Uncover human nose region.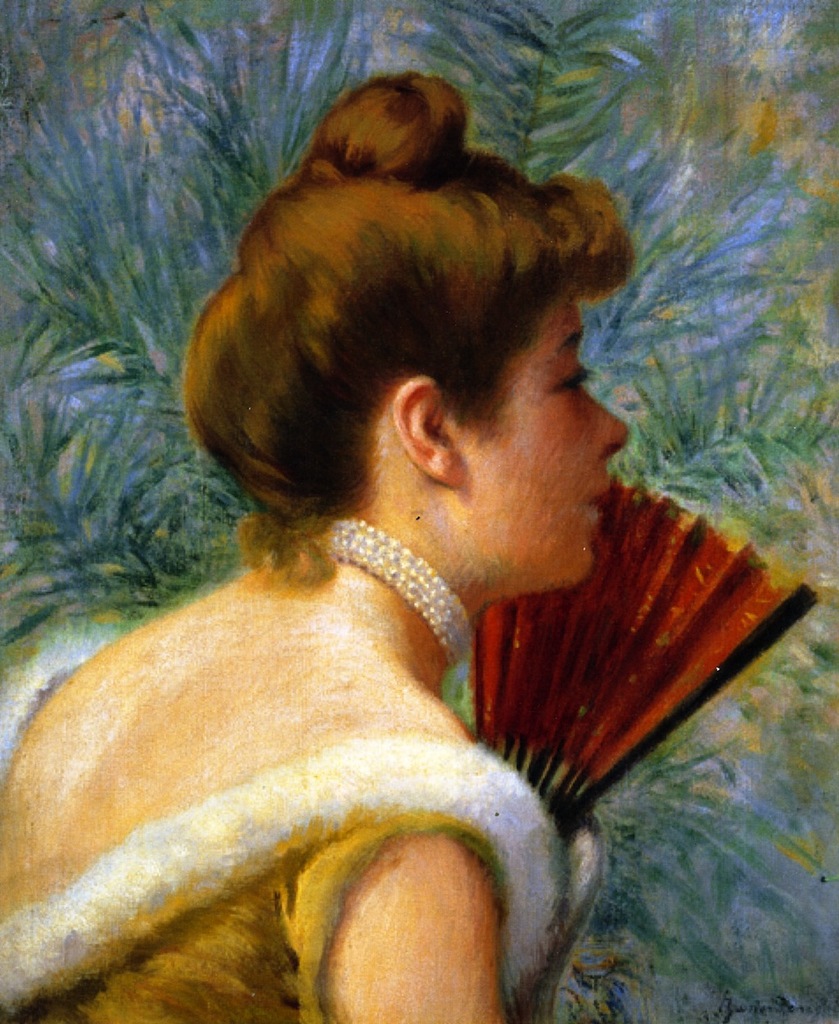
Uncovered: bbox(583, 388, 630, 454).
